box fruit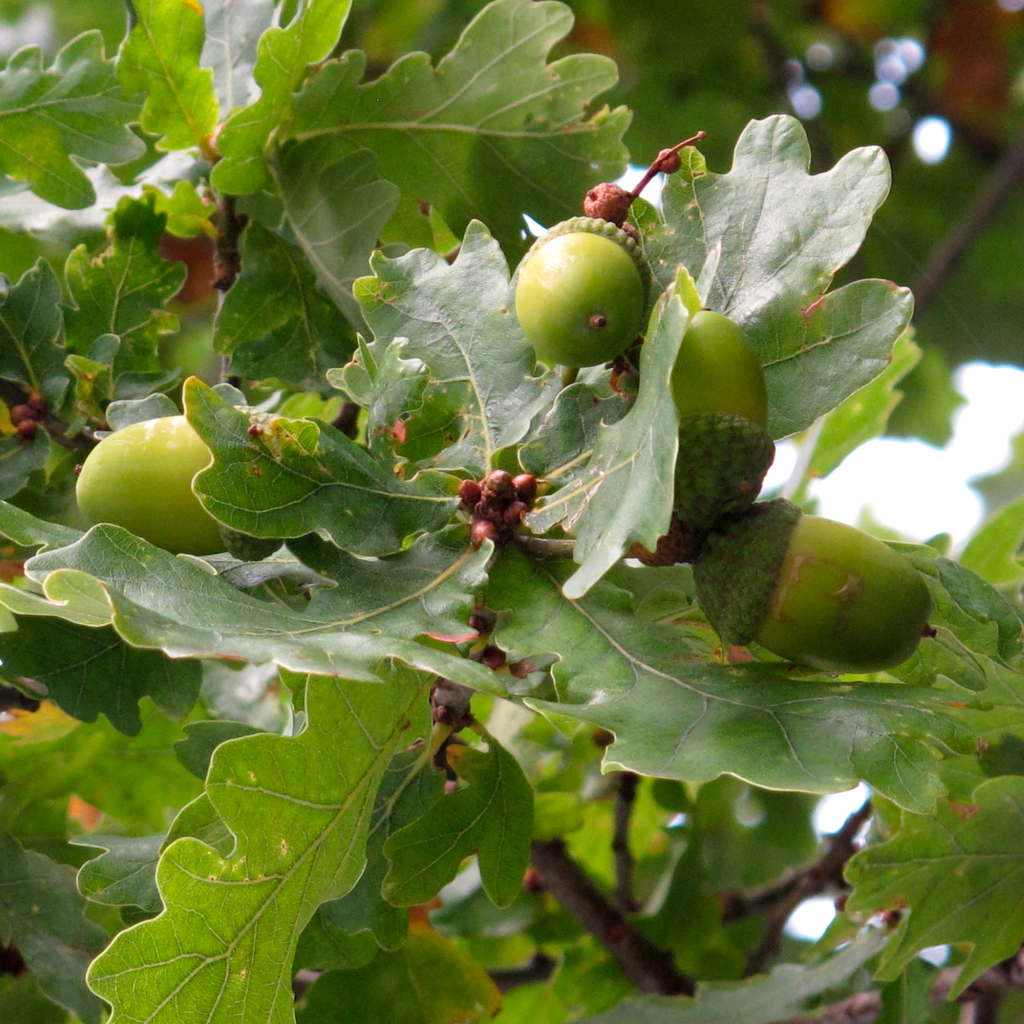
691/500/934/674
